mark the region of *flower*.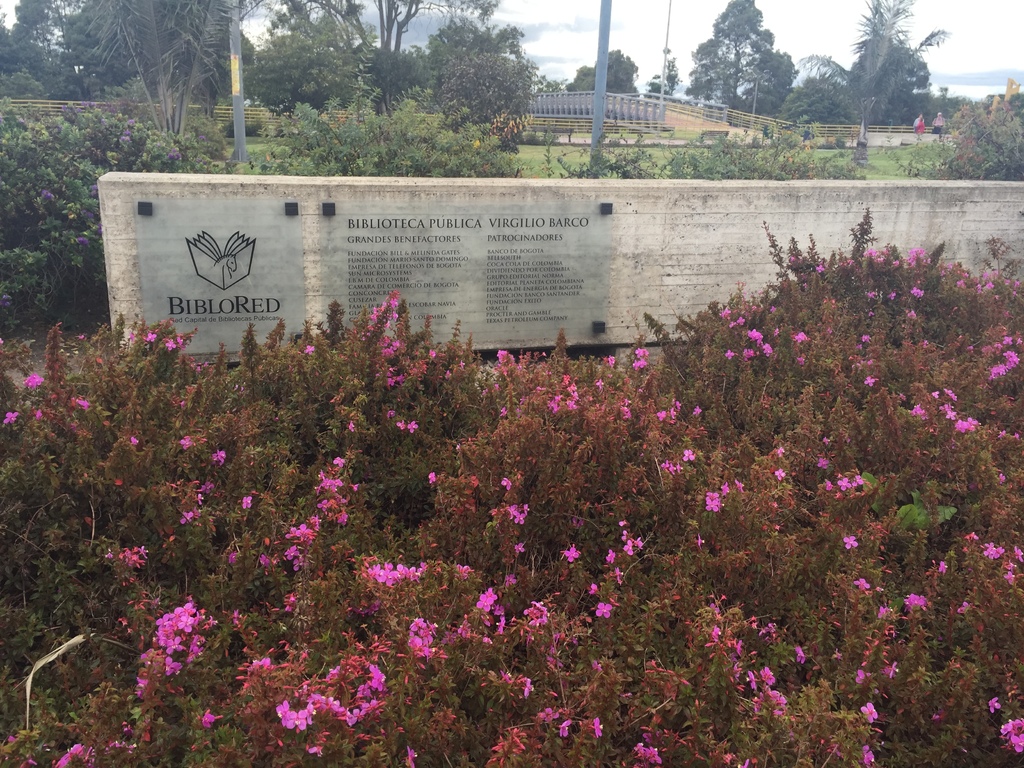
Region: [563,545,577,563].
